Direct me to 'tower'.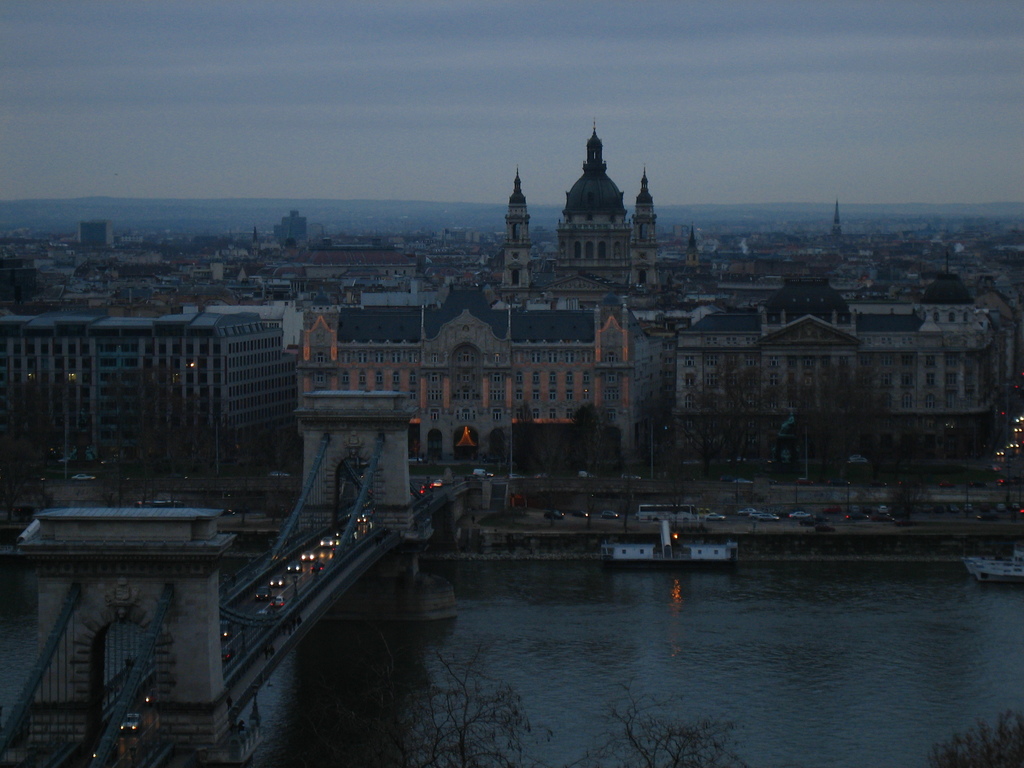
Direction: box(484, 123, 671, 271).
